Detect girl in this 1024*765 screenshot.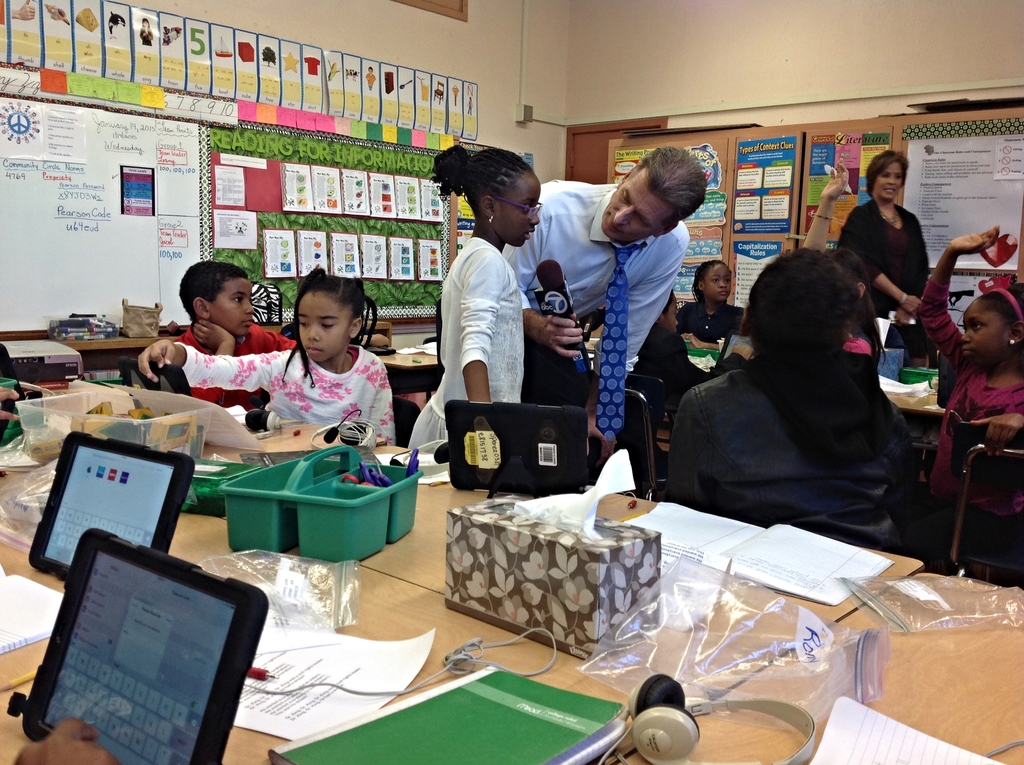
Detection: (673, 257, 749, 346).
